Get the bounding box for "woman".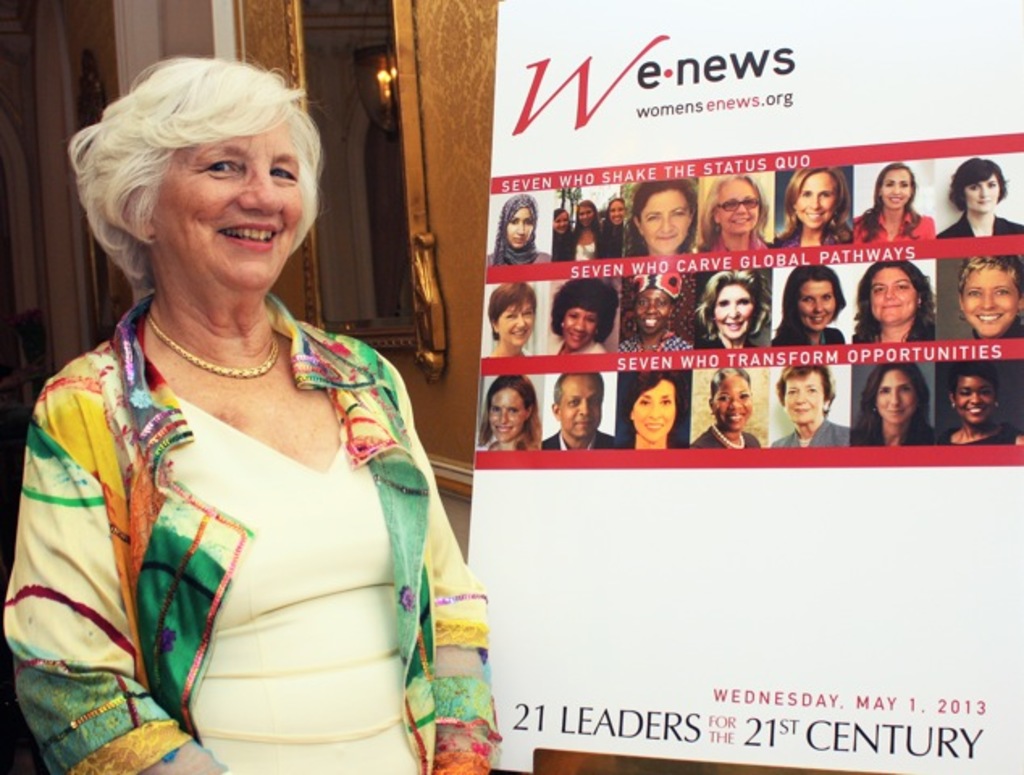
851/257/938/352.
